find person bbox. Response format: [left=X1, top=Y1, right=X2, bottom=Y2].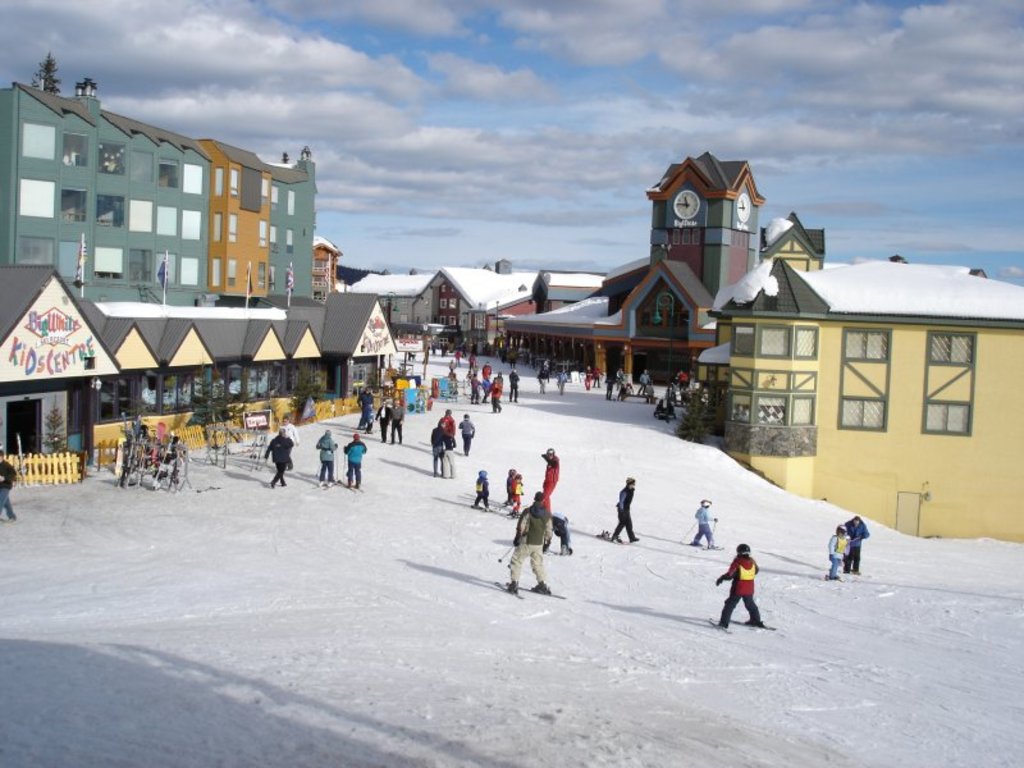
[left=394, top=396, right=408, bottom=439].
